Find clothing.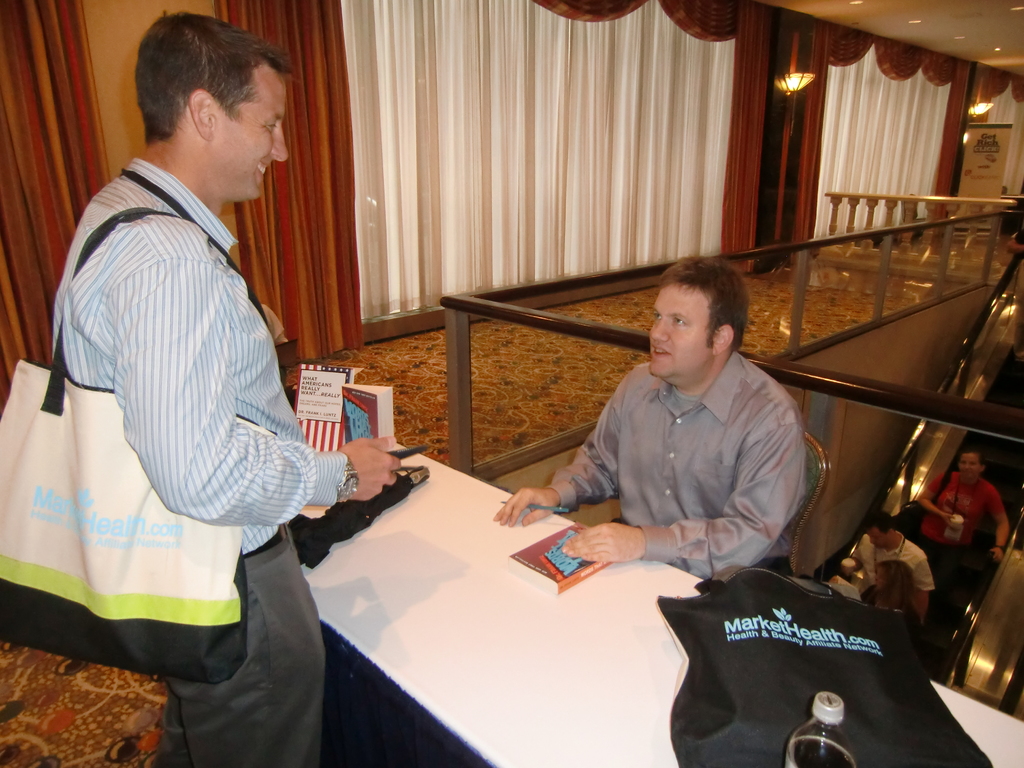
[847,529,929,593].
